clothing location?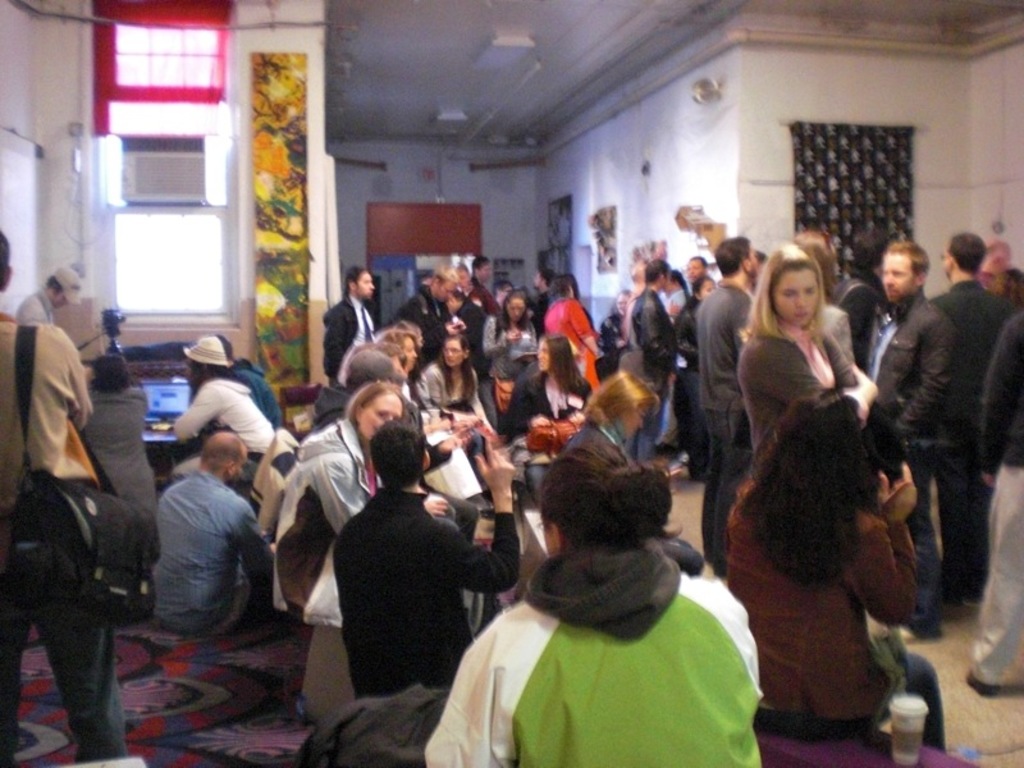
329 476 525 703
